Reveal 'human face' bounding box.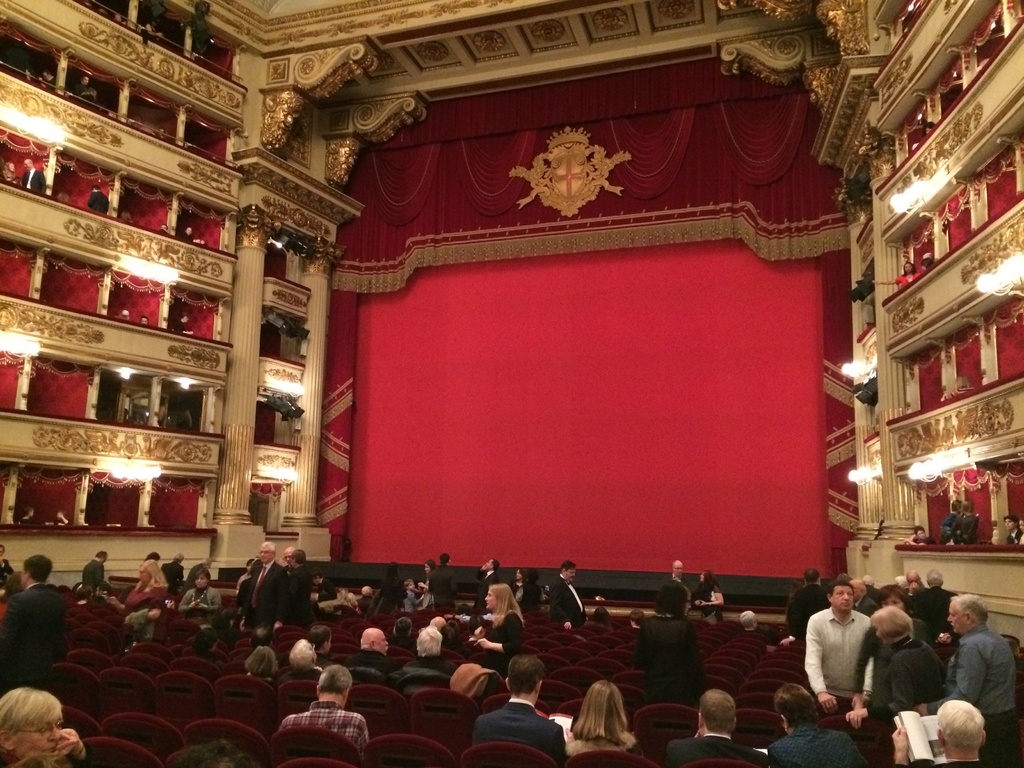
Revealed: <bbox>909, 579, 921, 592</bbox>.
